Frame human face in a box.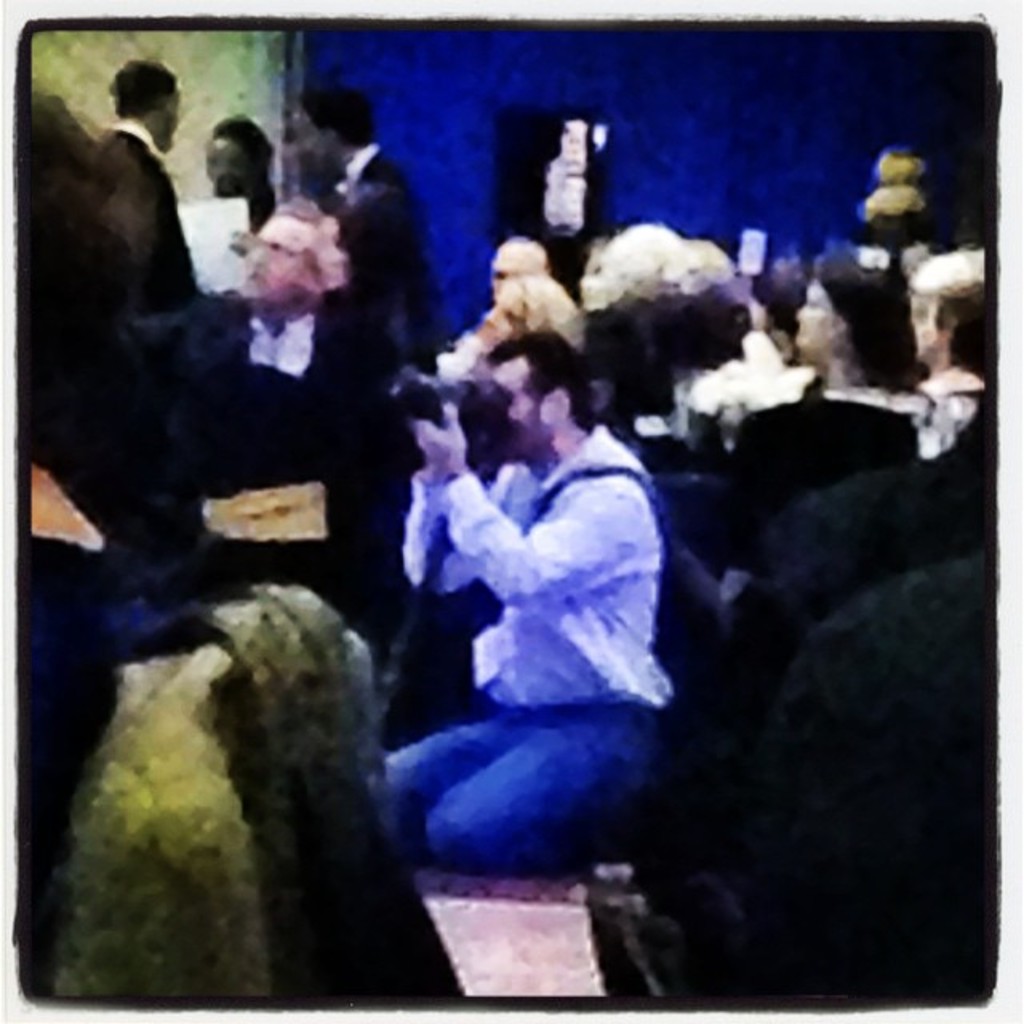
[792, 277, 835, 360].
